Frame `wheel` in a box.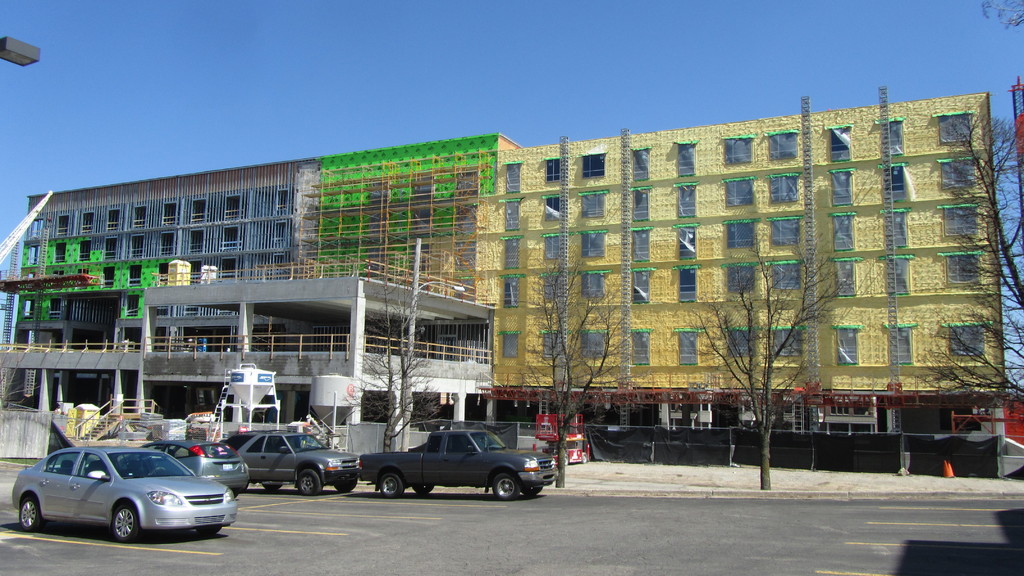
rect(493, 471, 516, 499).
